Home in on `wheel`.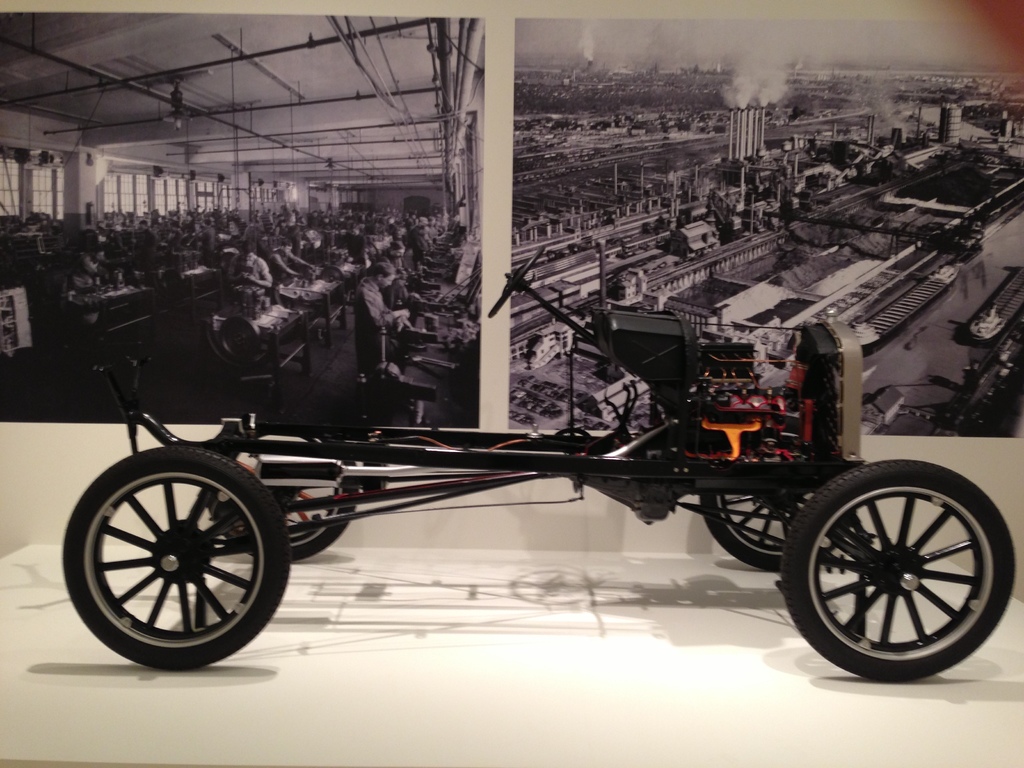
Homed in at l=55, t=442, r=291, b=669.
